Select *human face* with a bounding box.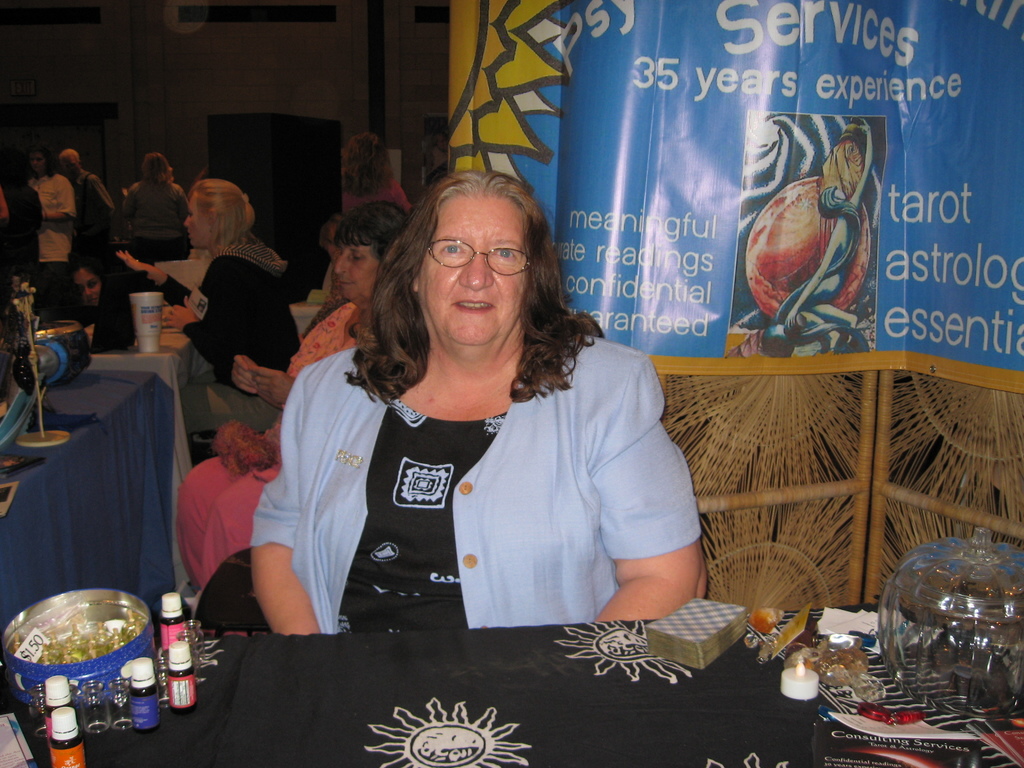
select_region(333, 239, 386, 303).
